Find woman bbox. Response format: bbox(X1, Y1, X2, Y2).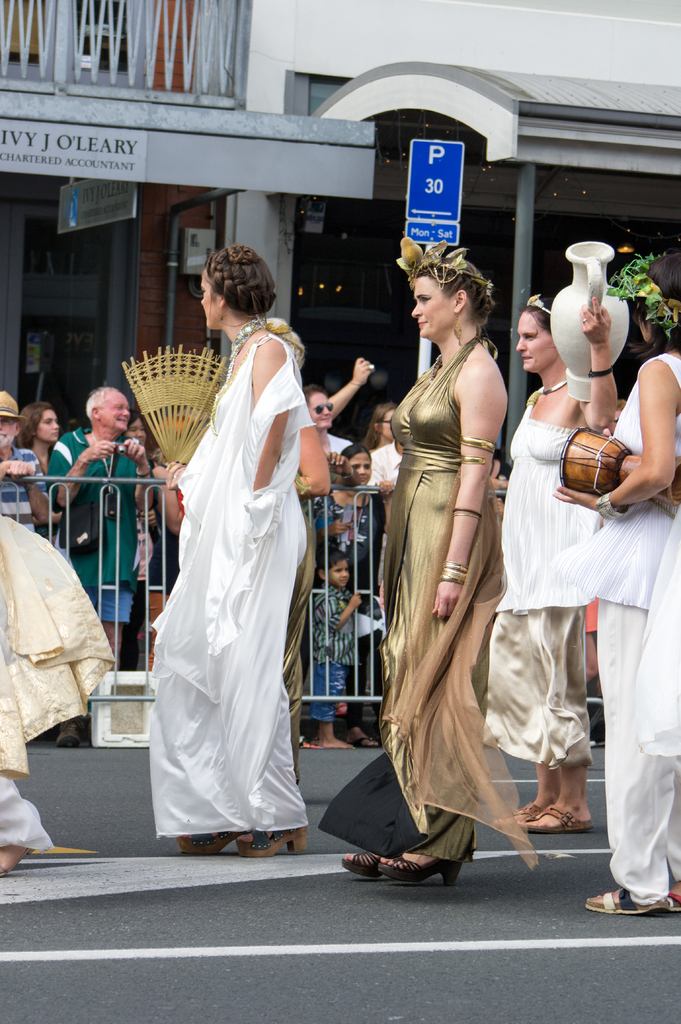
bbox(312, 443, 392, 749).
